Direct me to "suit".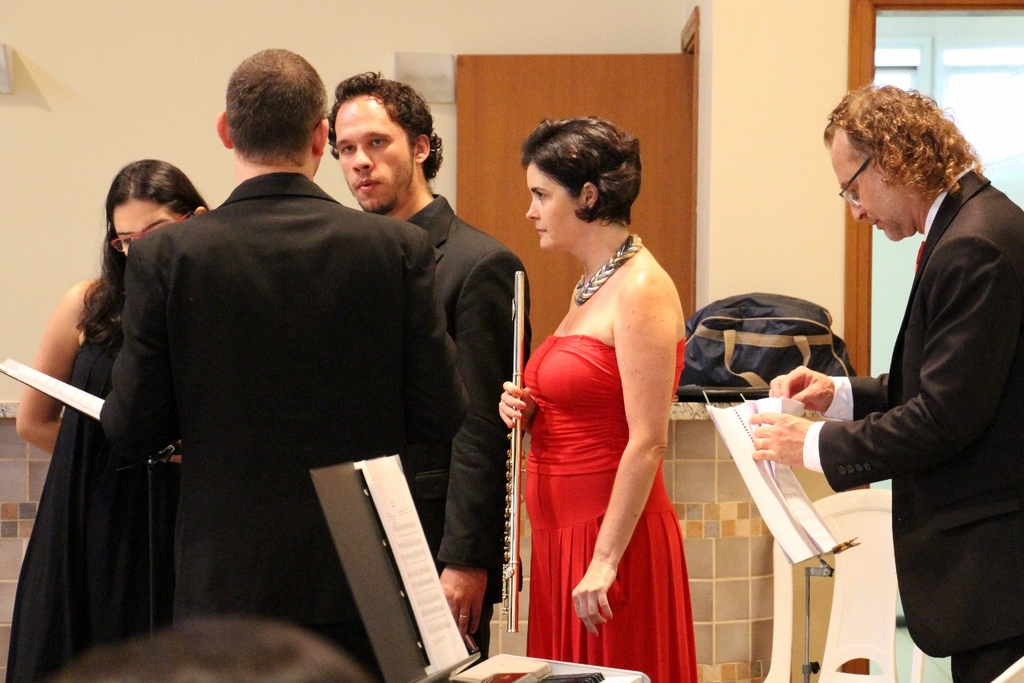
Direction: x1=409 y1=190 x2=536 y2=673.
